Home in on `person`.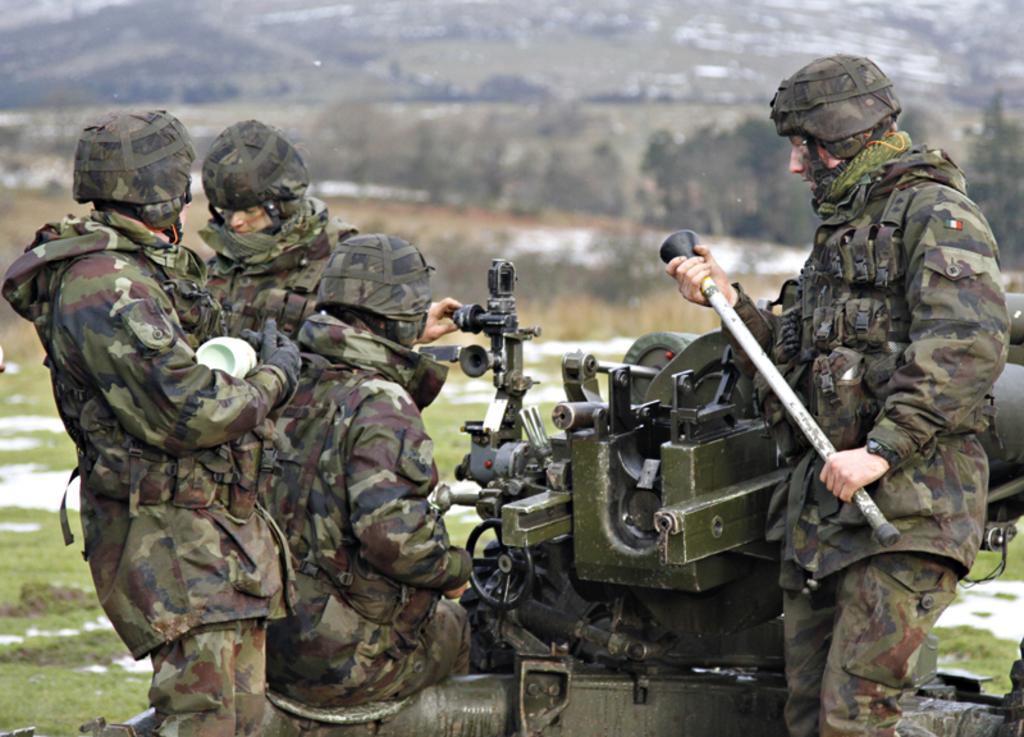
Homed in at [x1=270, y1=234, x2=475, y2=695].
